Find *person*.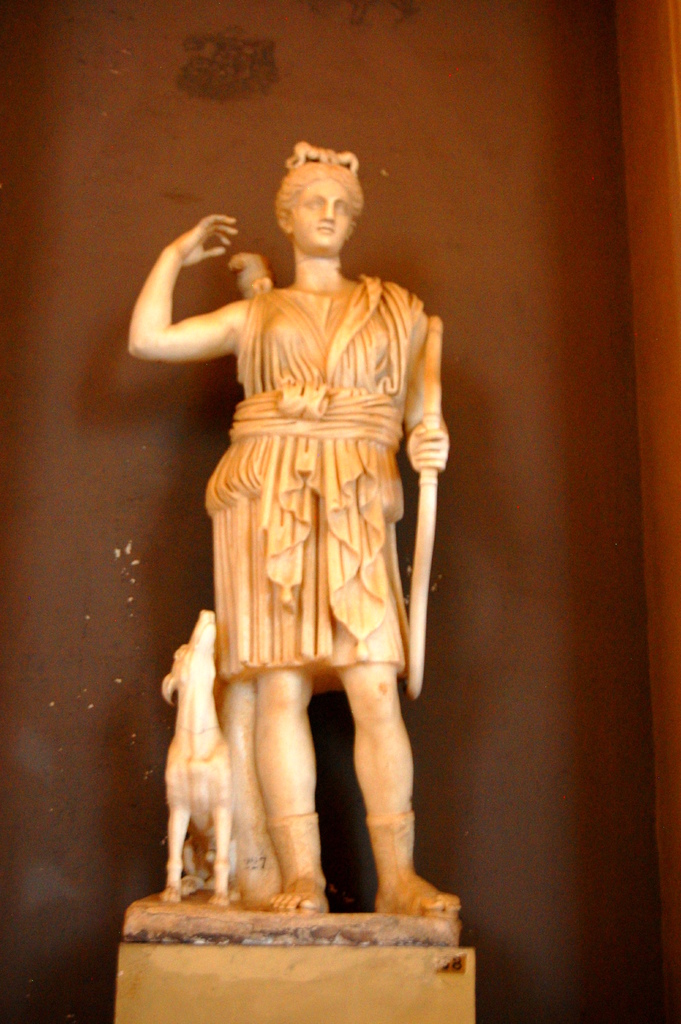
bbox=[141, 149, 480, 888].
